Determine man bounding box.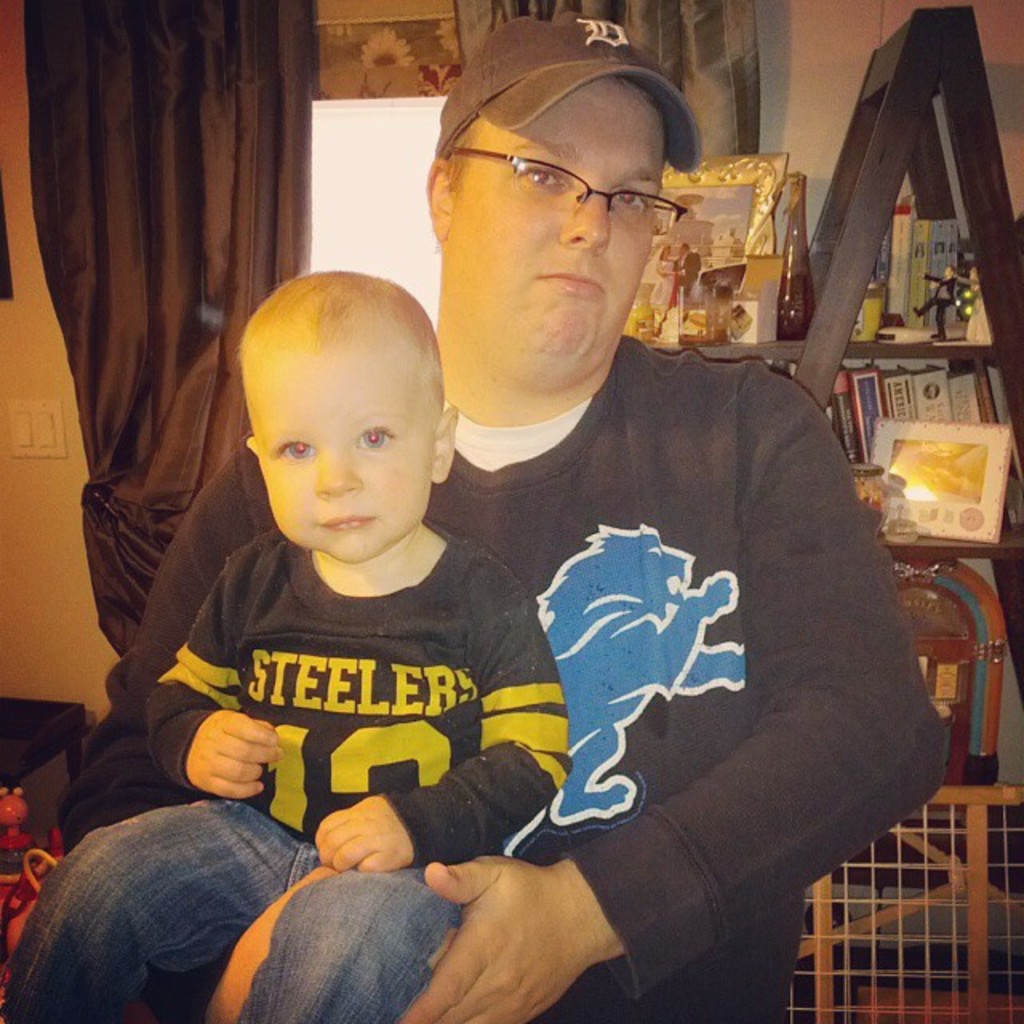
Determined: (3,16,939,1022).
